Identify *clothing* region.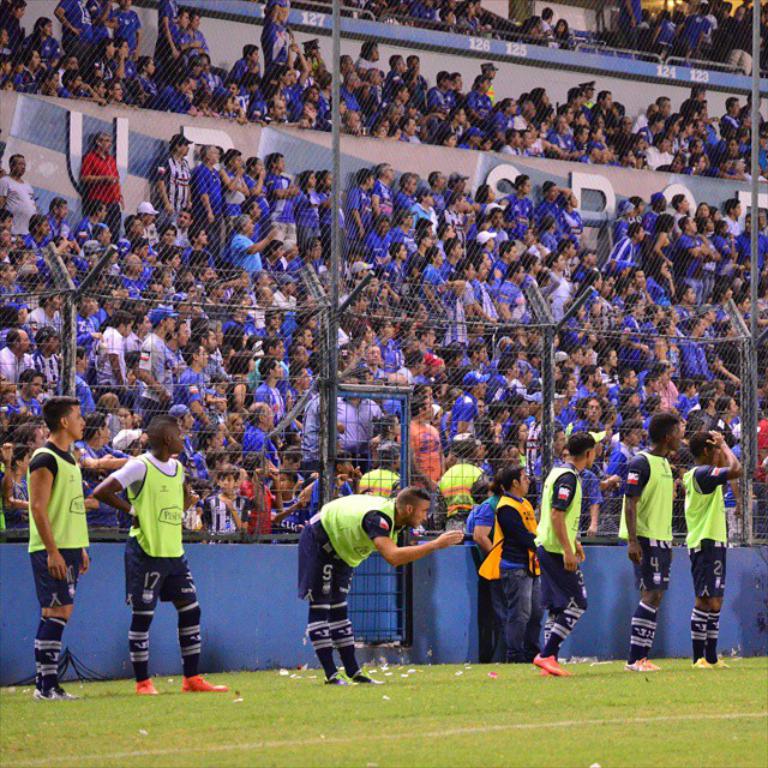
Region: <bbox>474, 484, 540, 666</bbox>.
